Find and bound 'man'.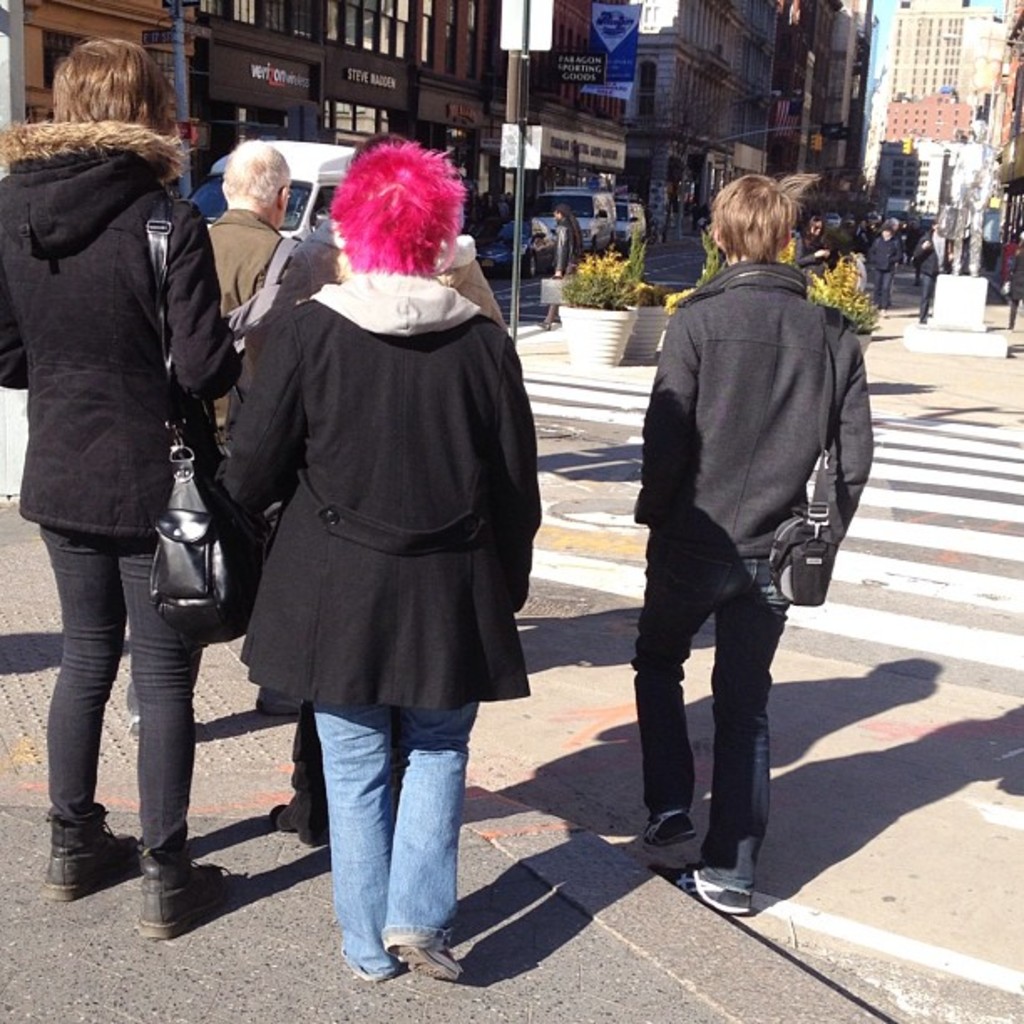
Bound: locate(224, 134, 512, 847).
